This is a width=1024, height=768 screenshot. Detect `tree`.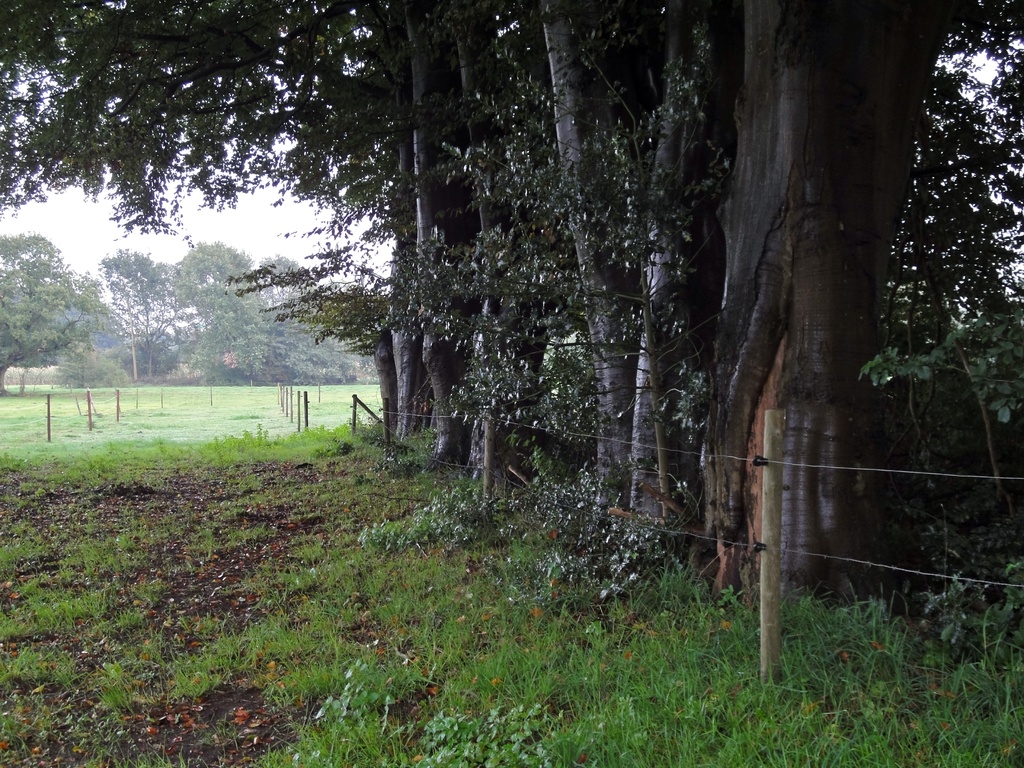
253:296:361:385.
